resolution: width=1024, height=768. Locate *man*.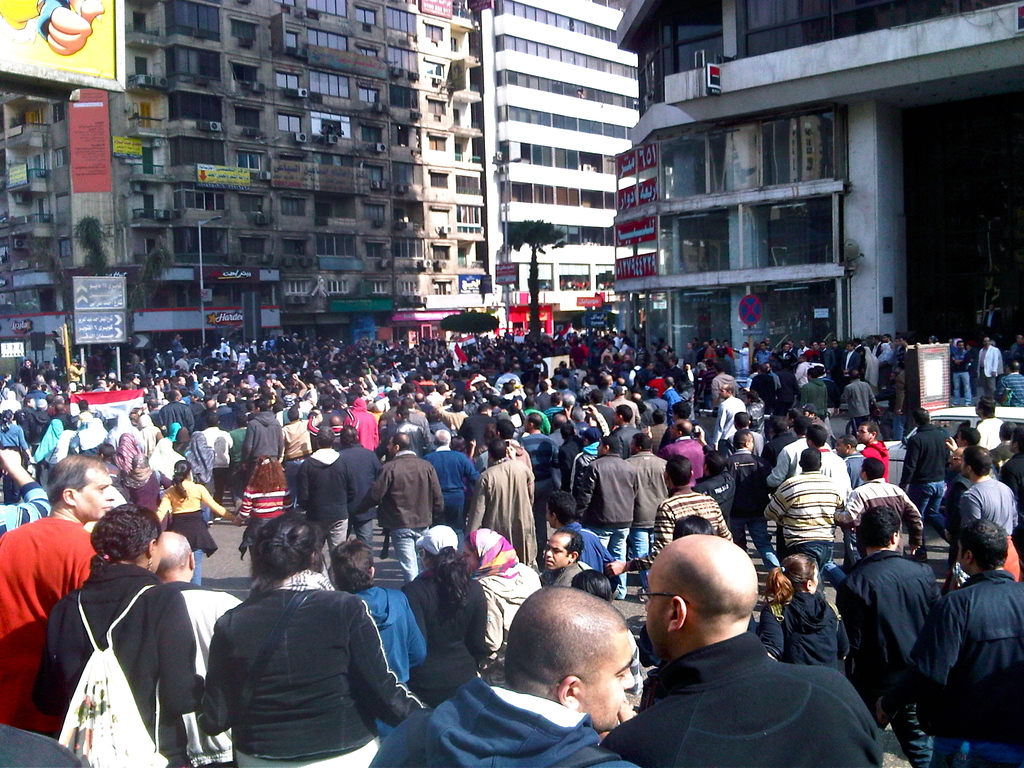
760 452 847 593.
